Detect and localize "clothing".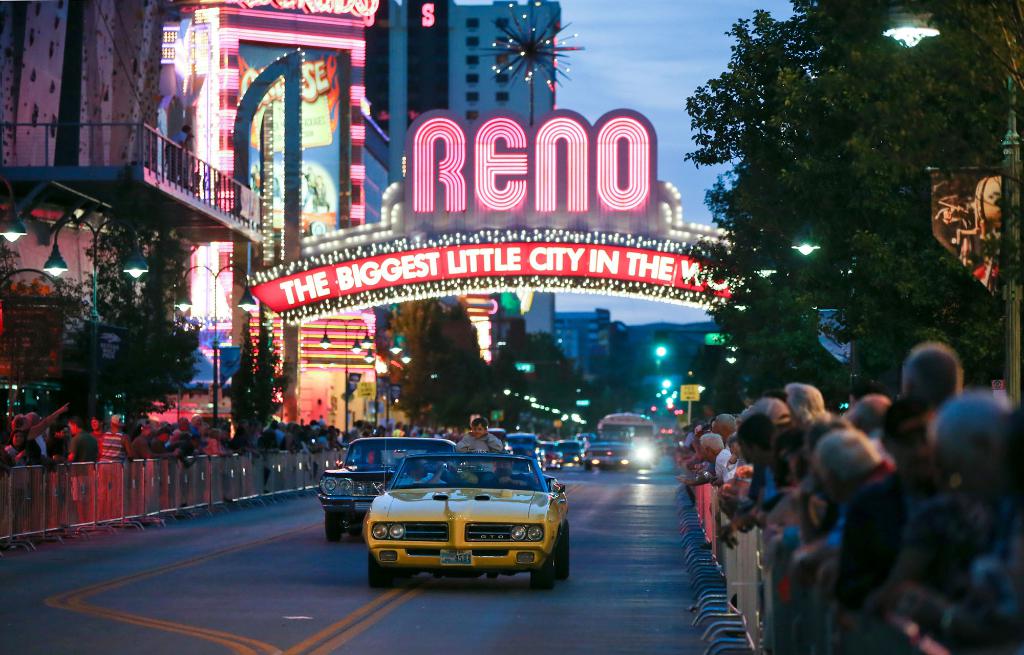
Localized at [823,455,877,602].
